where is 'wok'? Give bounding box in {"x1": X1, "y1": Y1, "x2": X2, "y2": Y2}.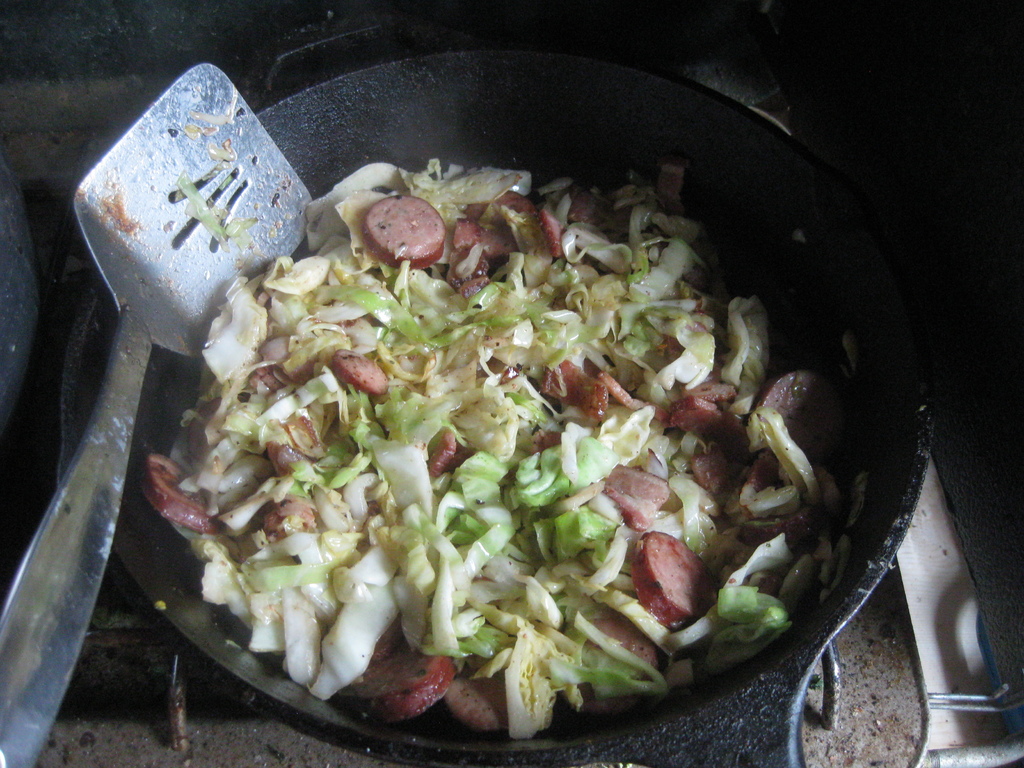
{"x1": 47, "y1": 6, "x2": 945, "y2": 767}.
